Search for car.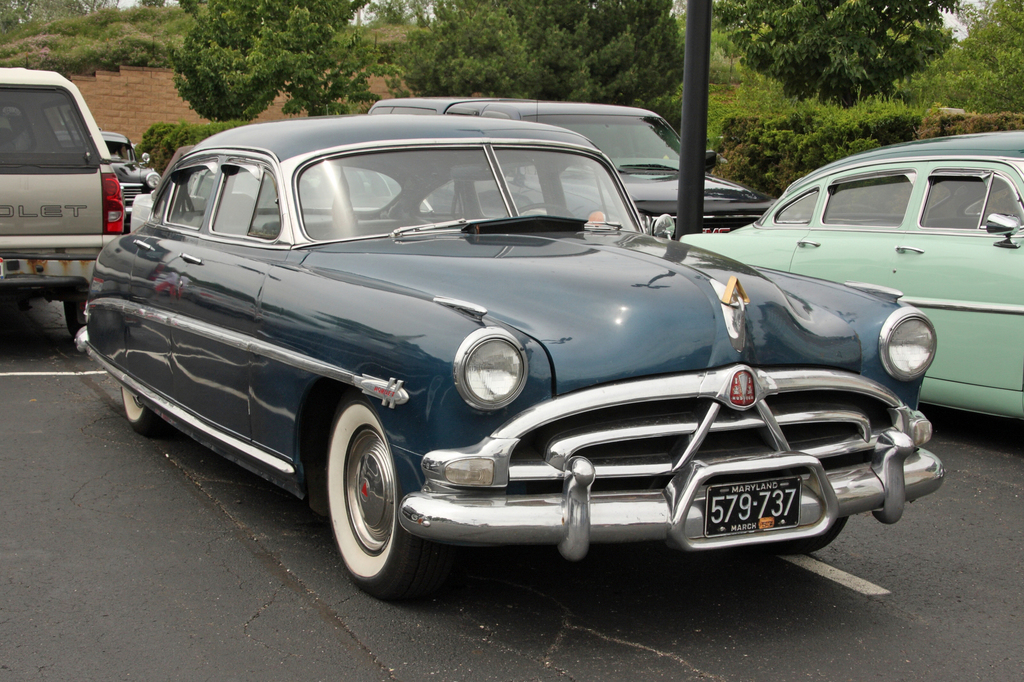
Found at 791, 127, 1023, 184.
